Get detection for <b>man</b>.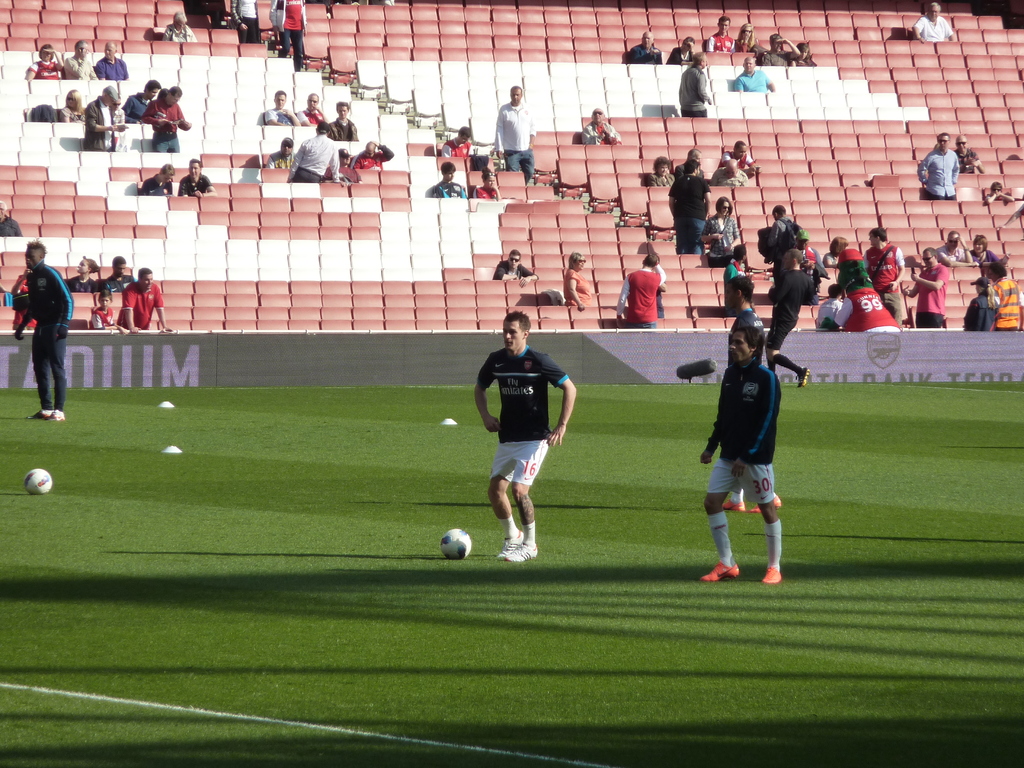
Detection: {"left": 733, "top": 56, "right": 776, "bottom": 90}.
